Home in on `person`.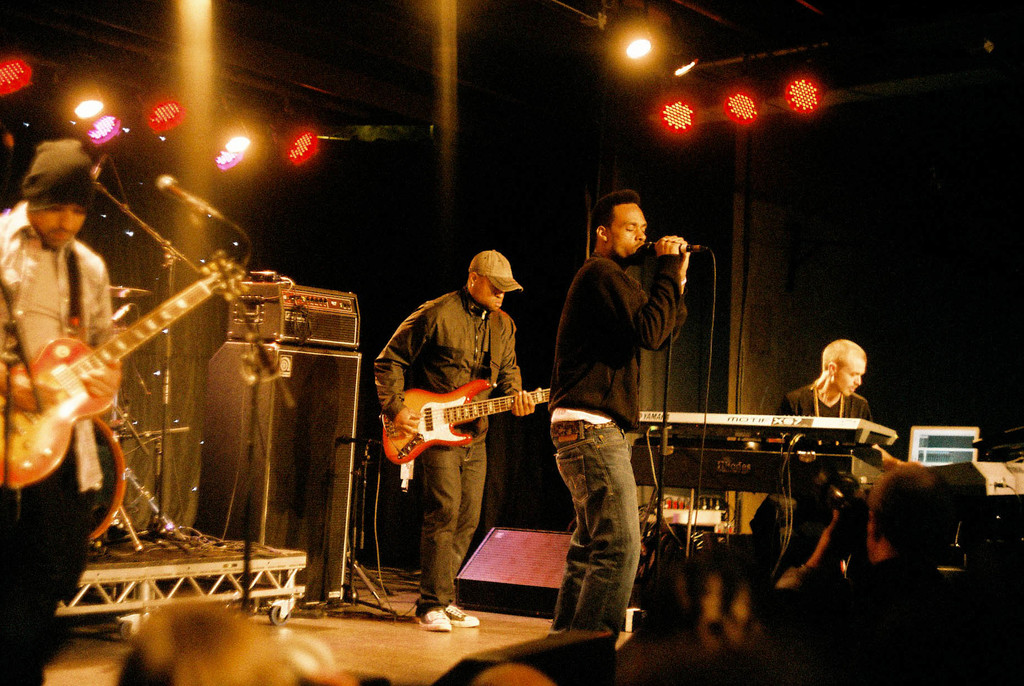
Homed in at <bbox>544, 187, 690, 644</bbox>.
